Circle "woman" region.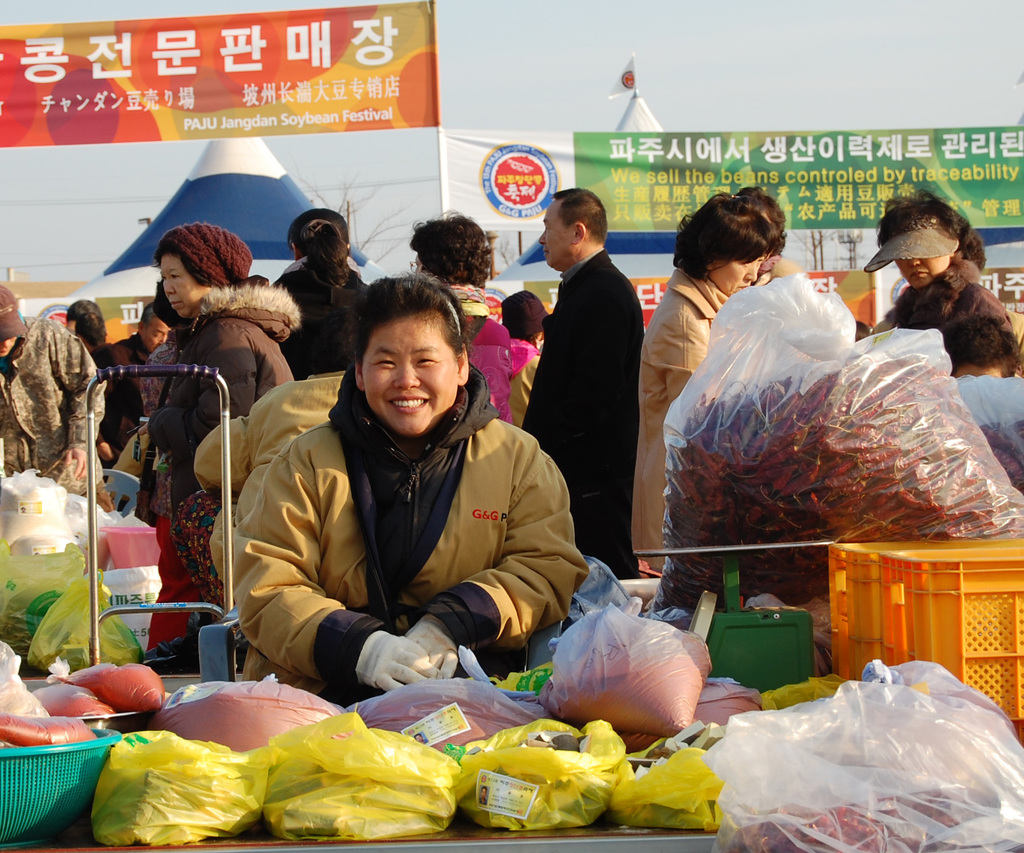
Region: box(865, 188, 1023, 342).
